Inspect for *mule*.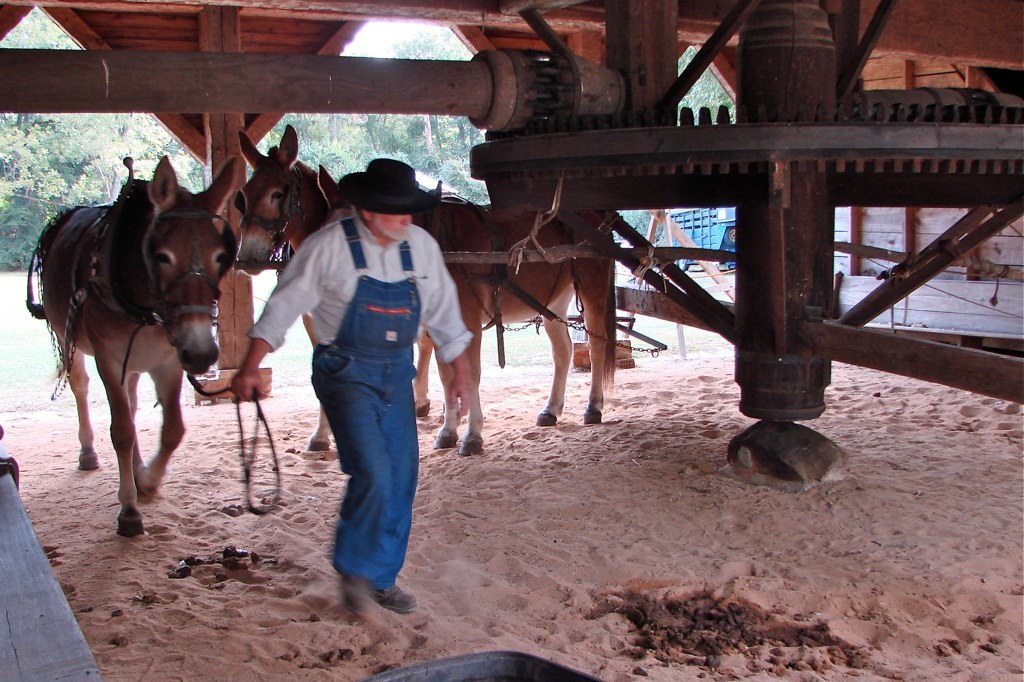
Inspection: box=[27, 135, 283, 537].
